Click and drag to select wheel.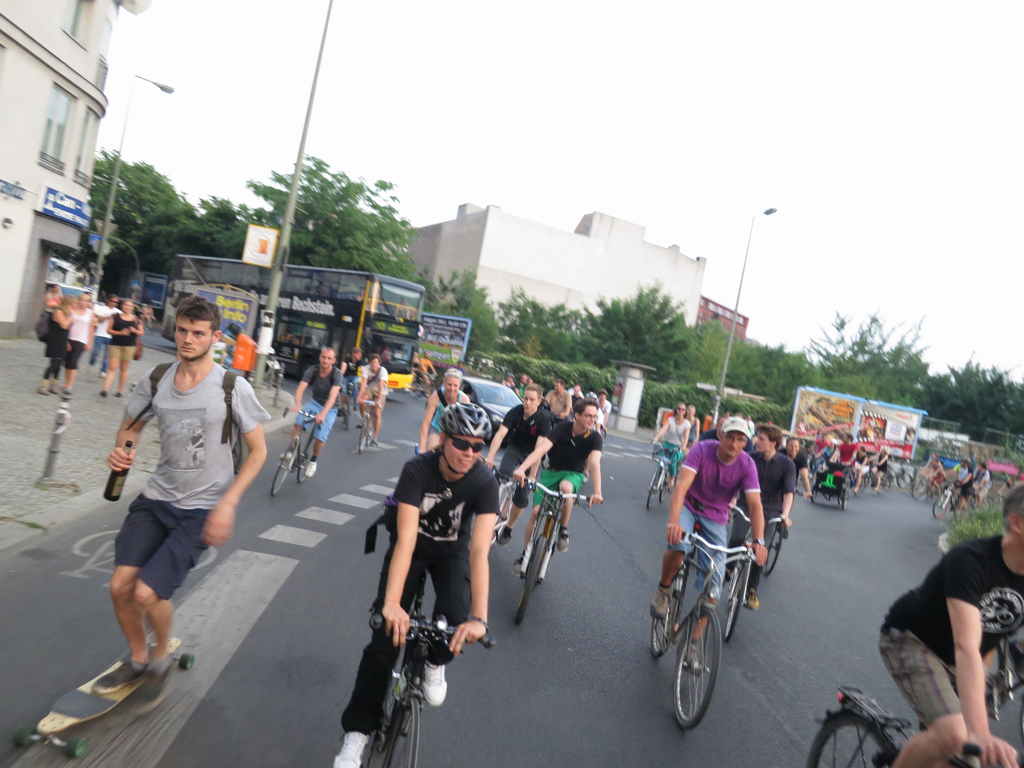
Selection: bbox(673, 609, 735, 736).
